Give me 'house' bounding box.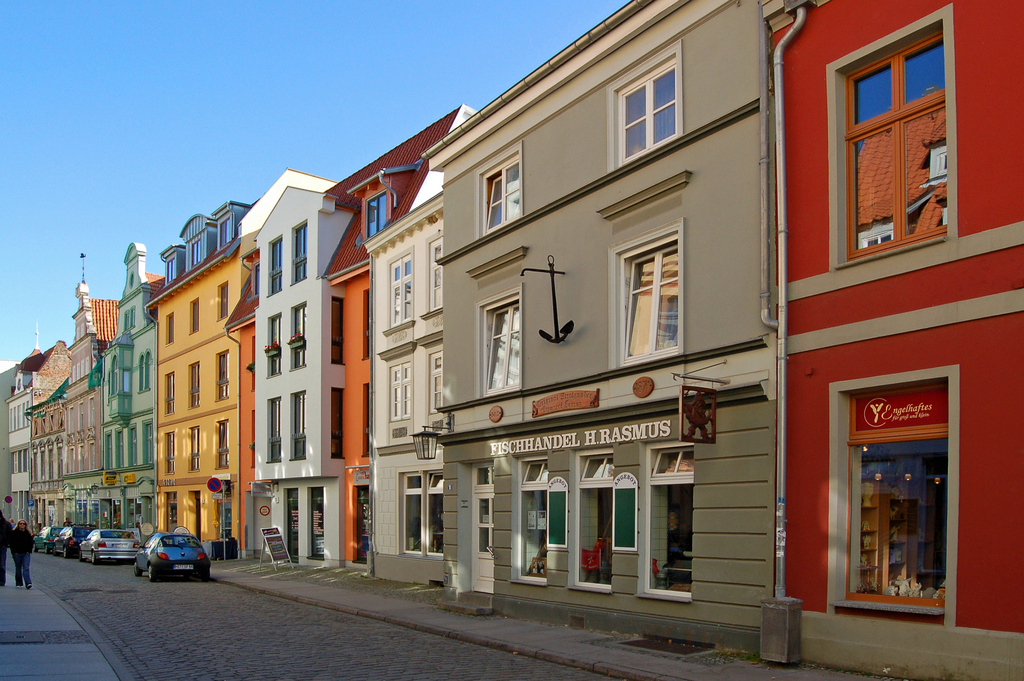
55 274 106 541.
